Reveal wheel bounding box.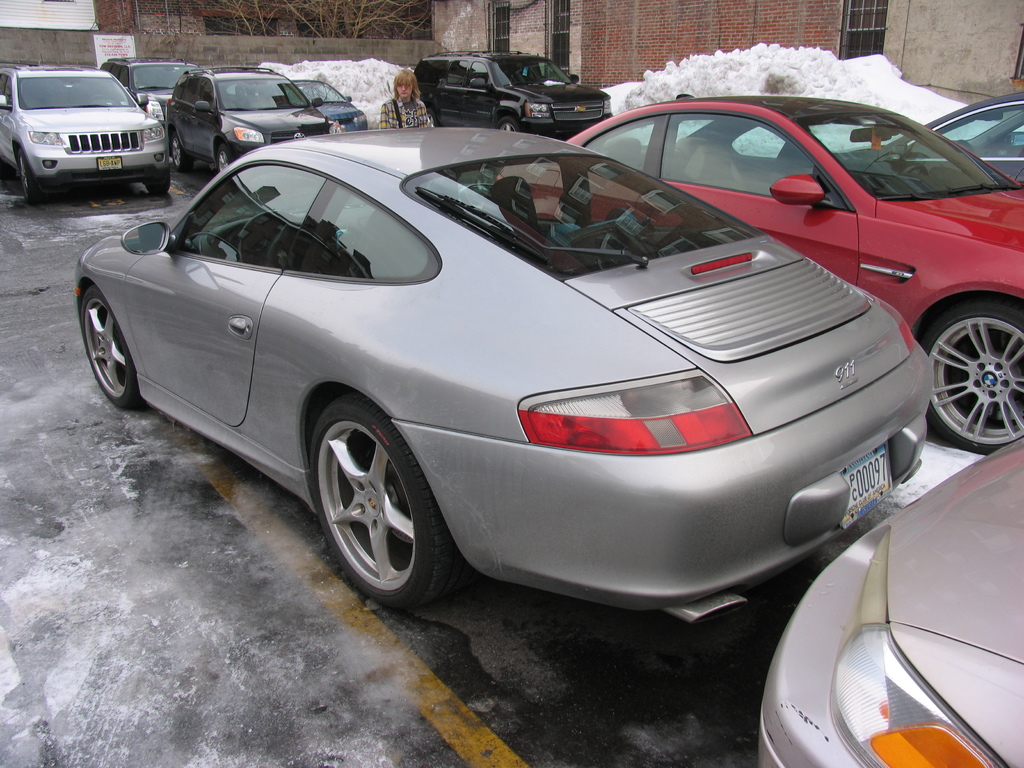
Revealed: box=[218, 144, 237, 172].
